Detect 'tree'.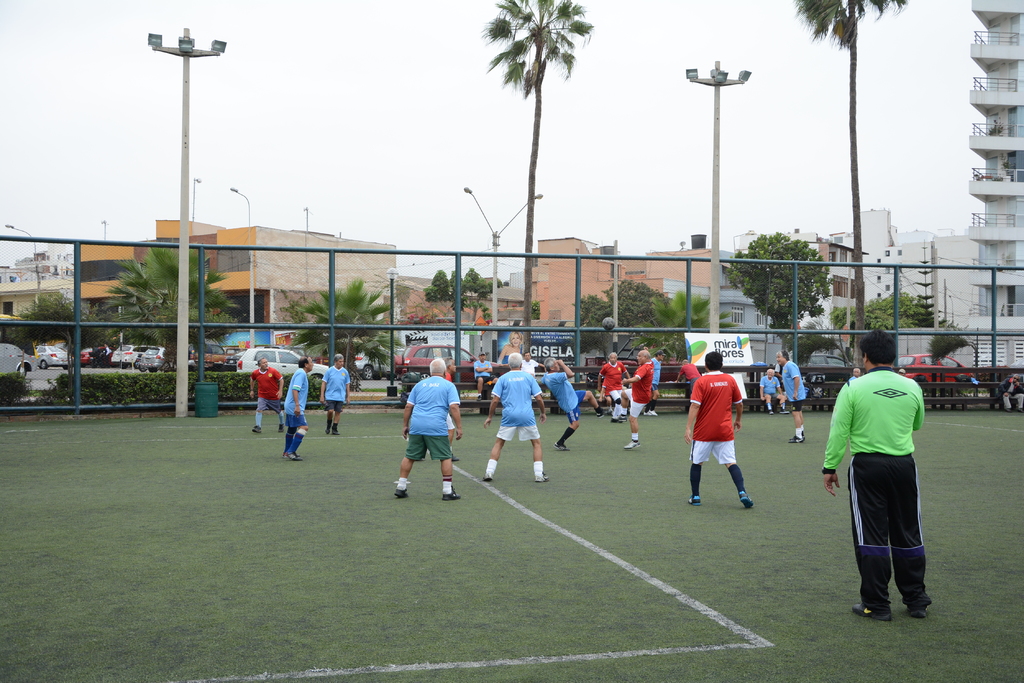
Detected at x1=724, y1=226, x2=829, y2=340.
